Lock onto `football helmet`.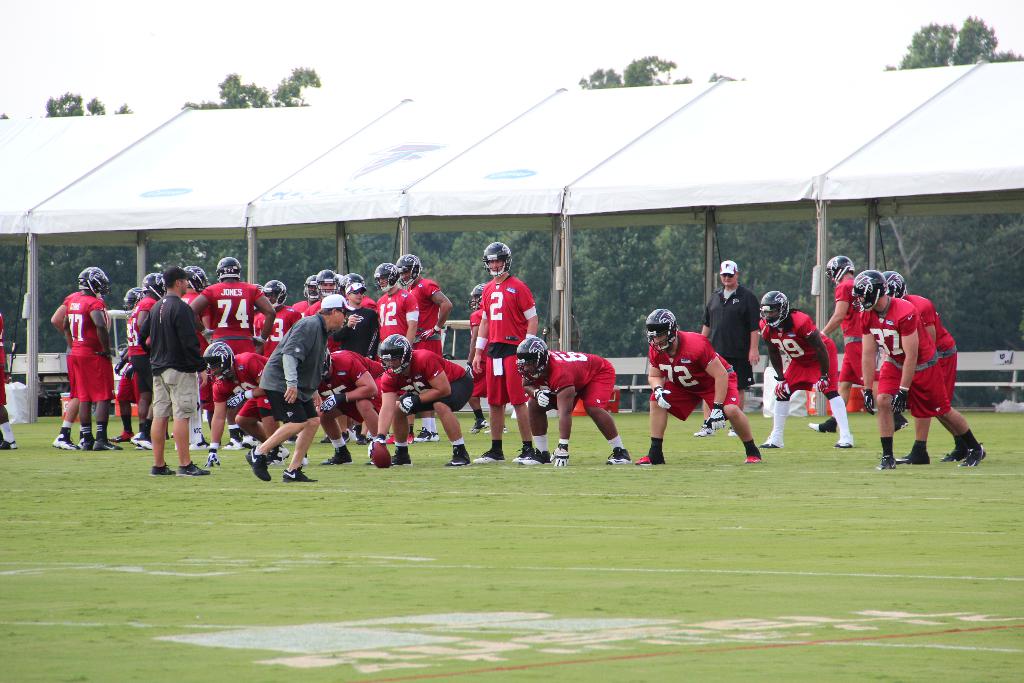
Locked: 188/265/215/293.
